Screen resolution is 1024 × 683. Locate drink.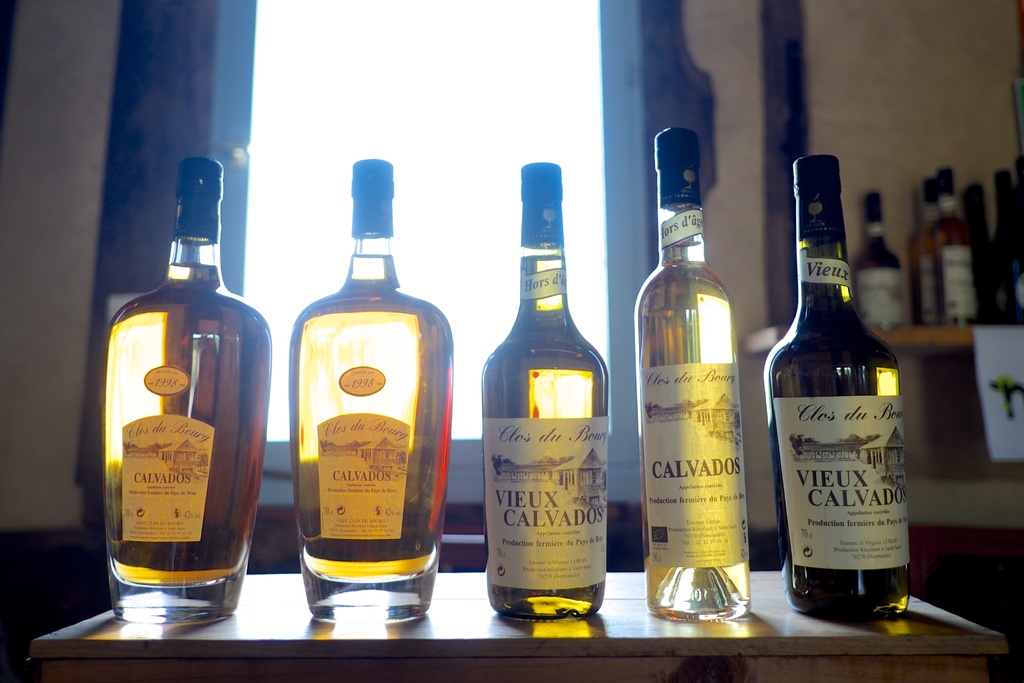
[left=630, top=126, right=734, bottom=612].
